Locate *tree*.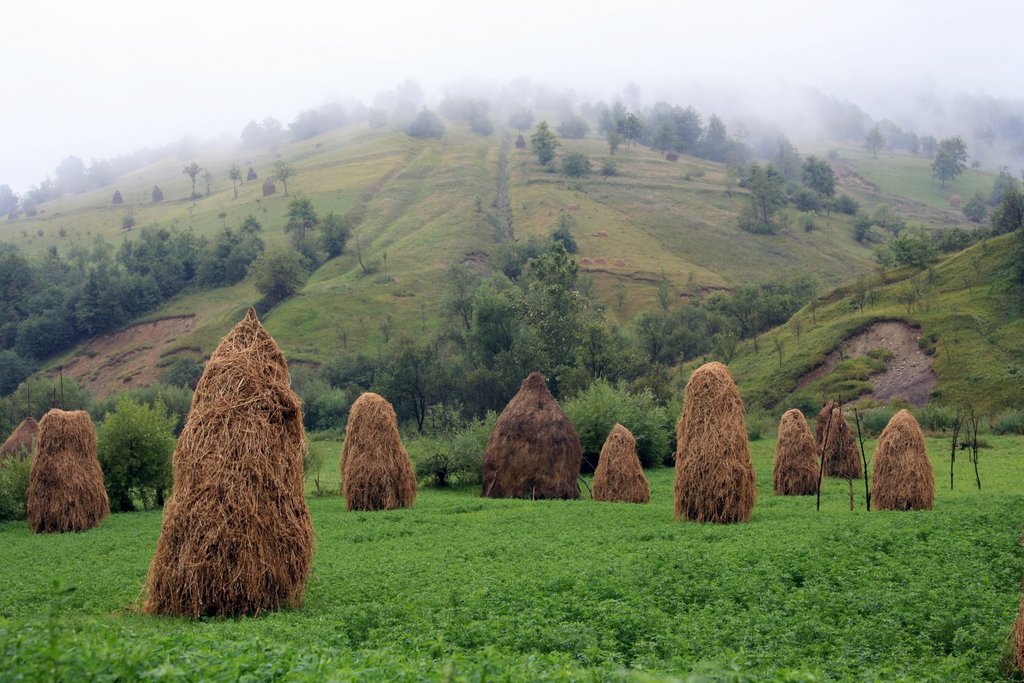
Bounding box: select_region(181, 163, 202, 197).
